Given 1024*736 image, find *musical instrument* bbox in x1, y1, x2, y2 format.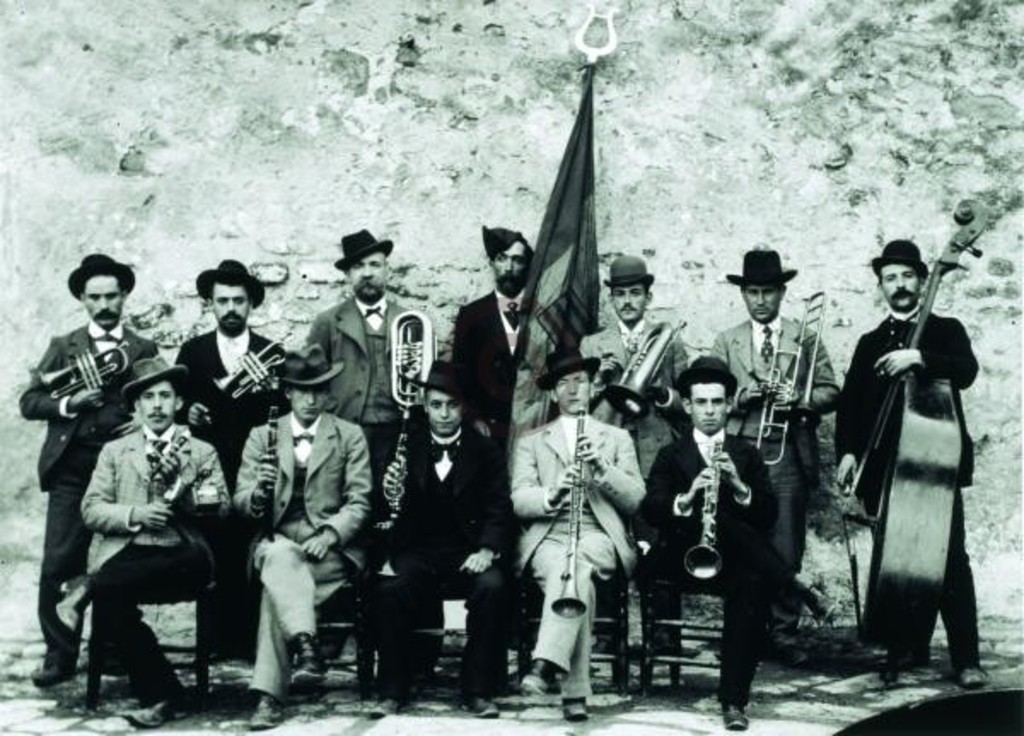
212, 319, 294, 406.
